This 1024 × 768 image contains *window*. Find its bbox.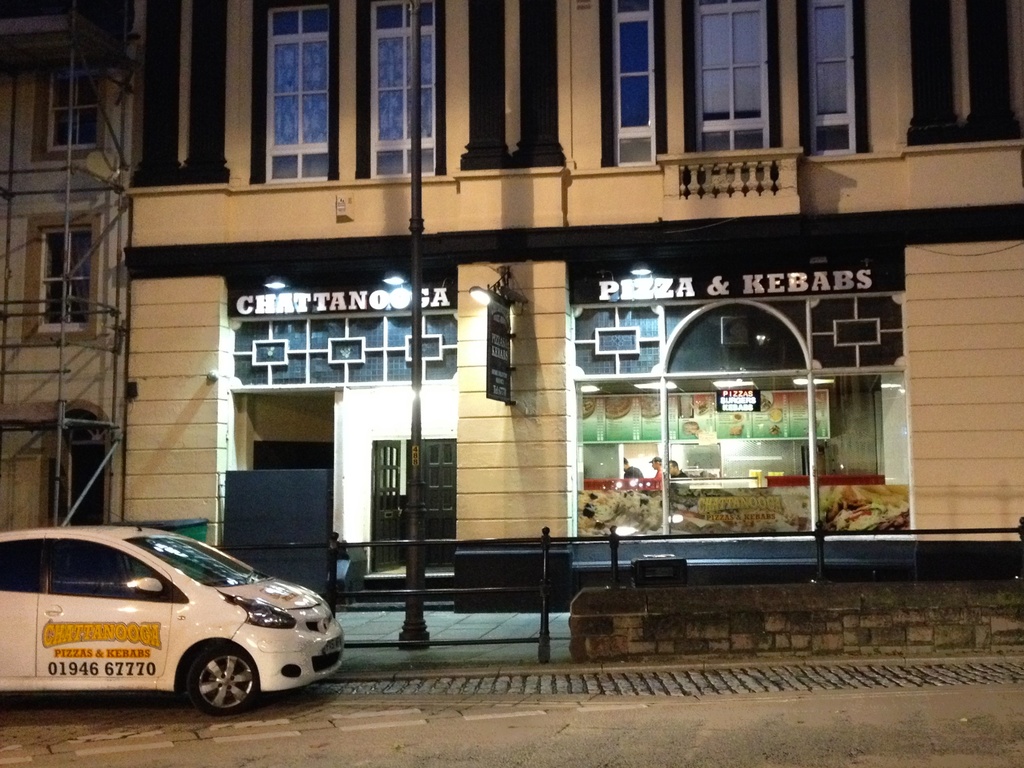
select_region(813, 3, 852, 158).
